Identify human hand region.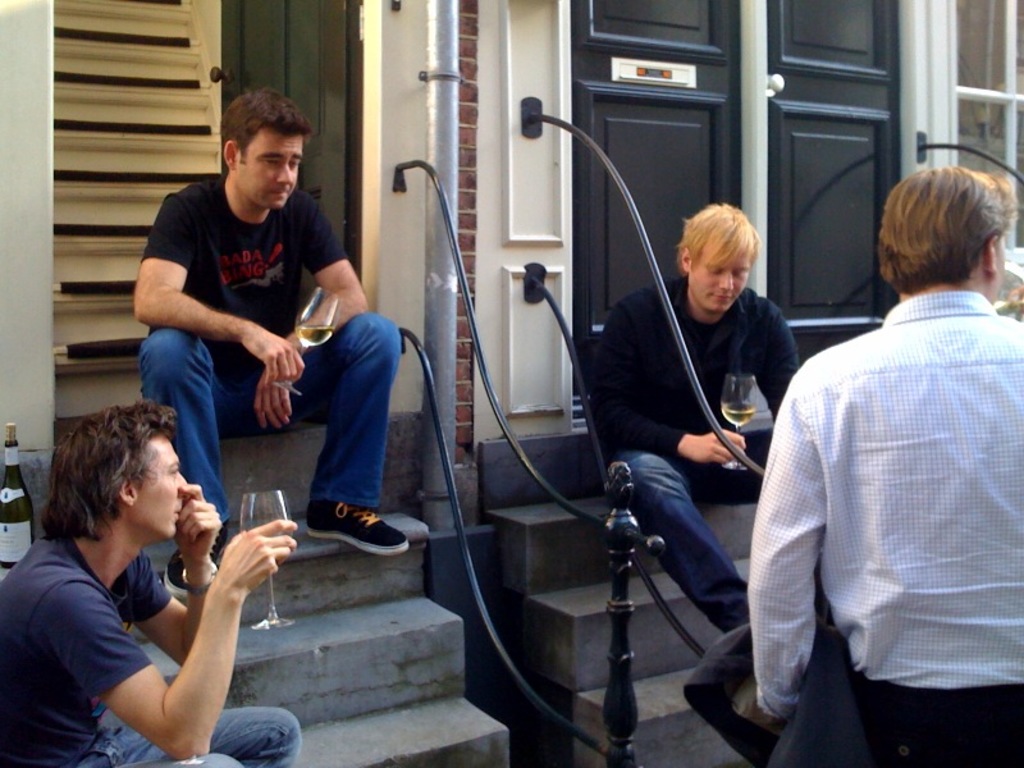
Region: 243,321,306,387.
